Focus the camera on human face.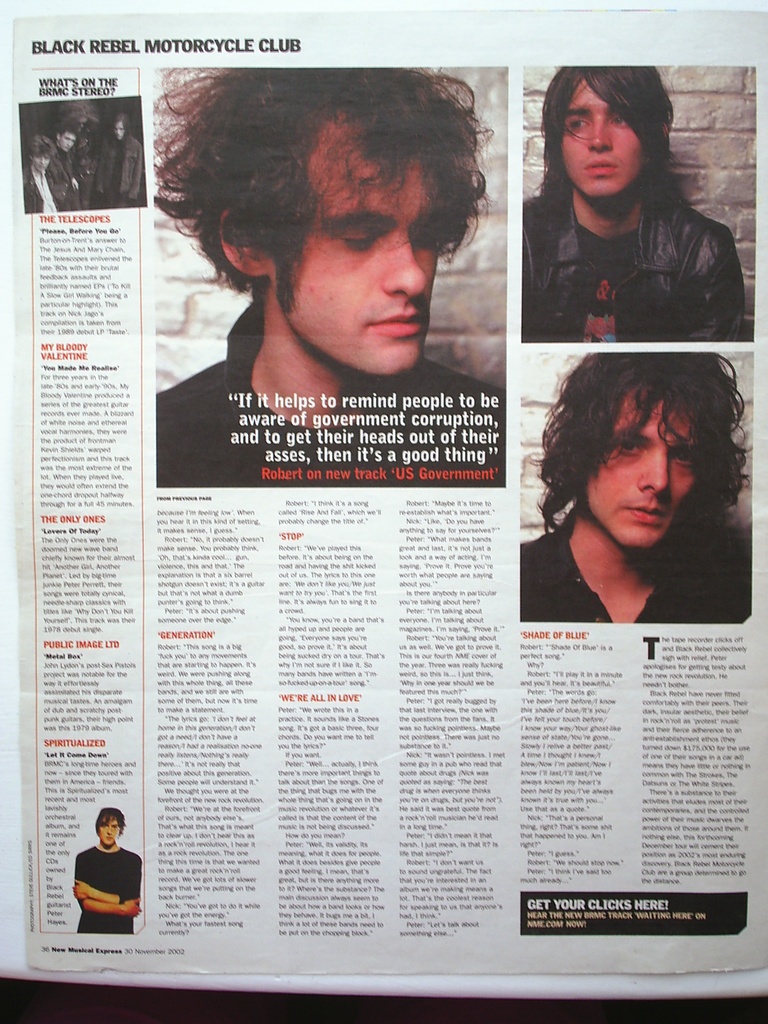
Focus region: 565:76:642:195.
